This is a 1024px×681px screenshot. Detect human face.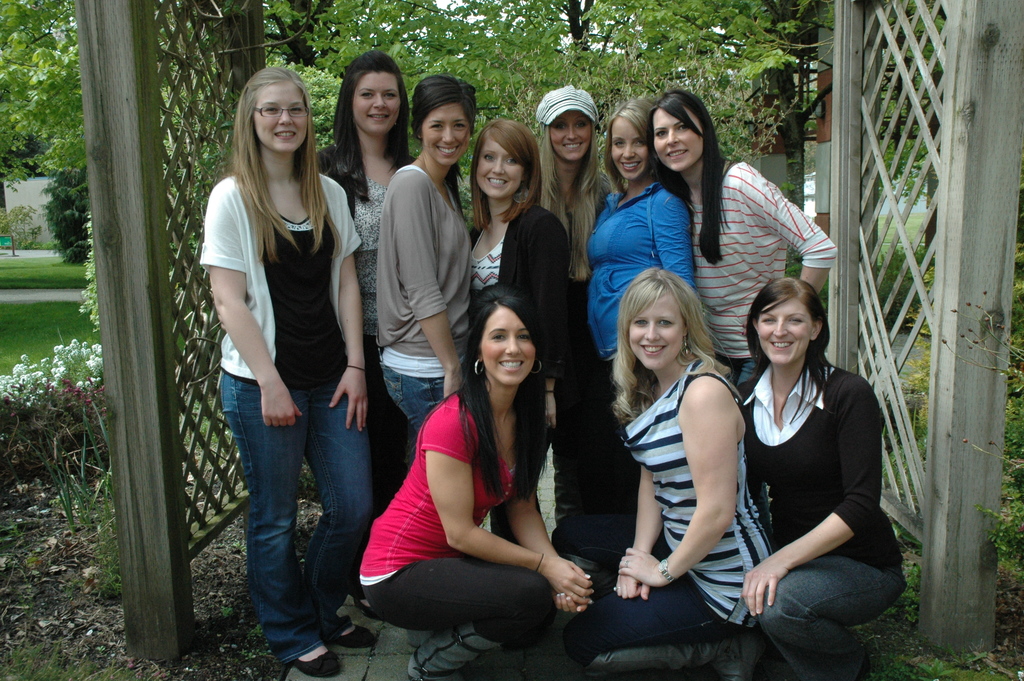
<region>757, 297, 815, 363</region>.
